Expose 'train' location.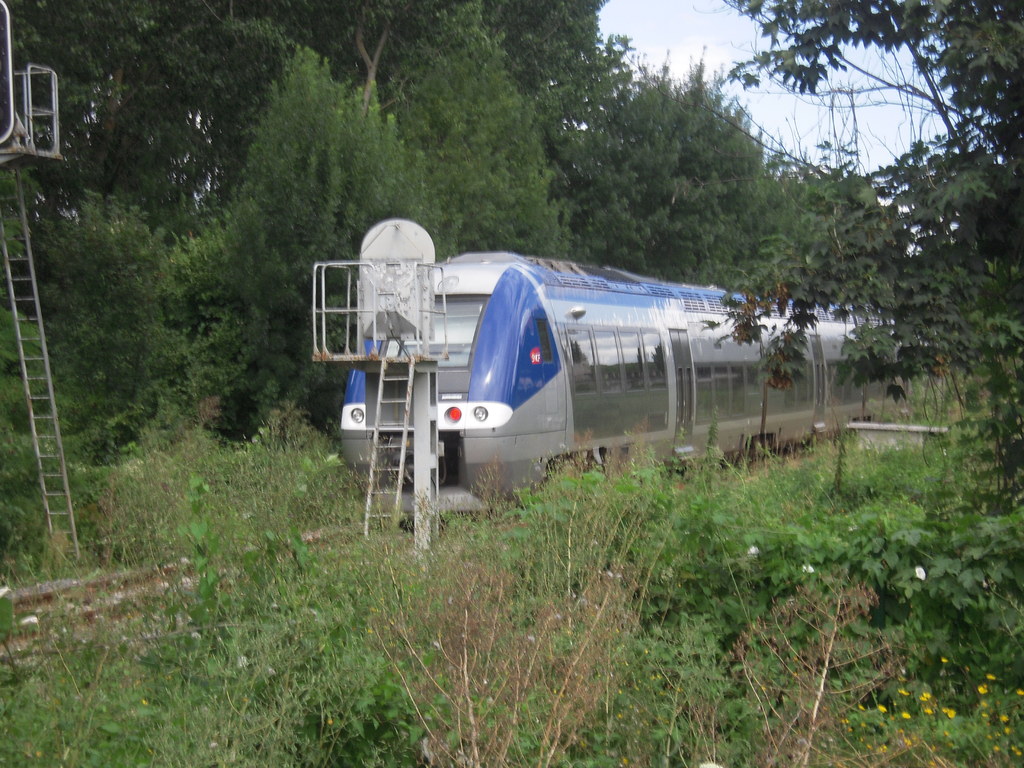
Exposed at [335,250,909,520].
